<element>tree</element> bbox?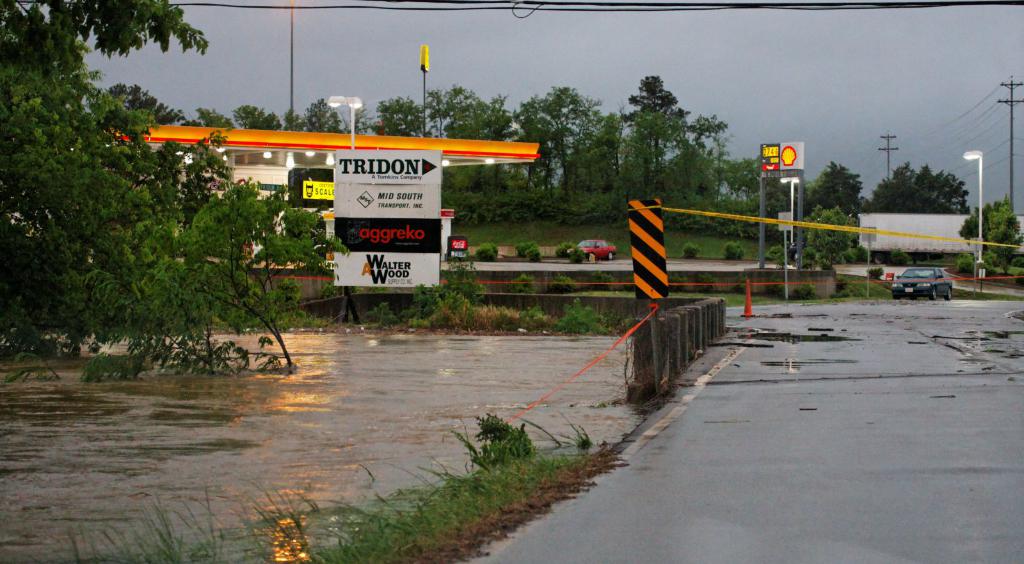
detection(957, 202, 986, 257)
